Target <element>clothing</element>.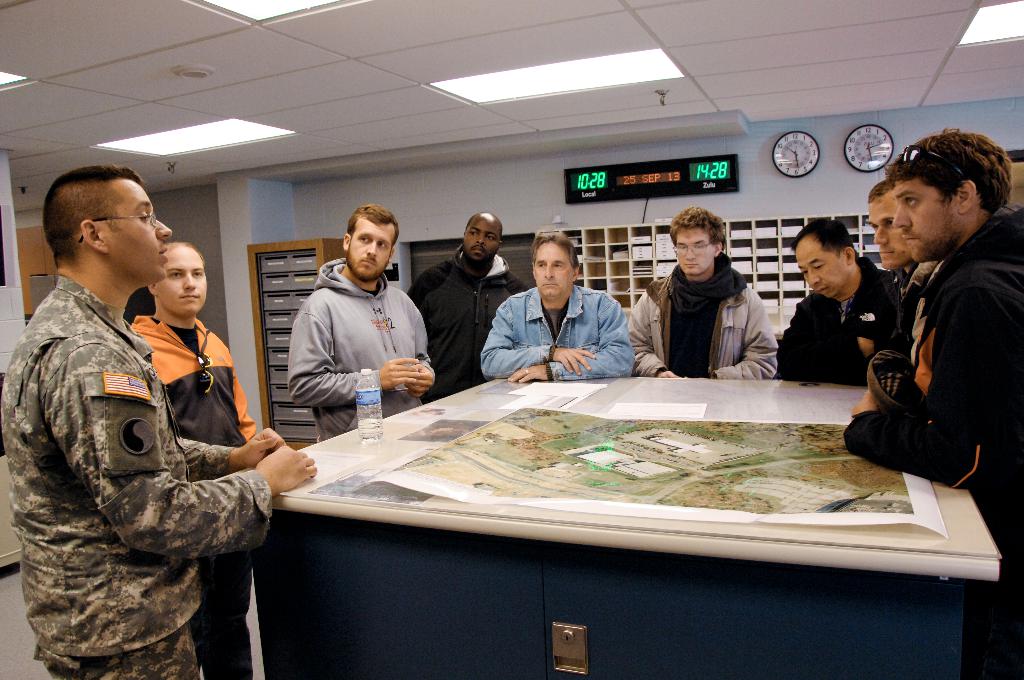
Target region: x1=860, y1=262, x2=932, y2=401.
